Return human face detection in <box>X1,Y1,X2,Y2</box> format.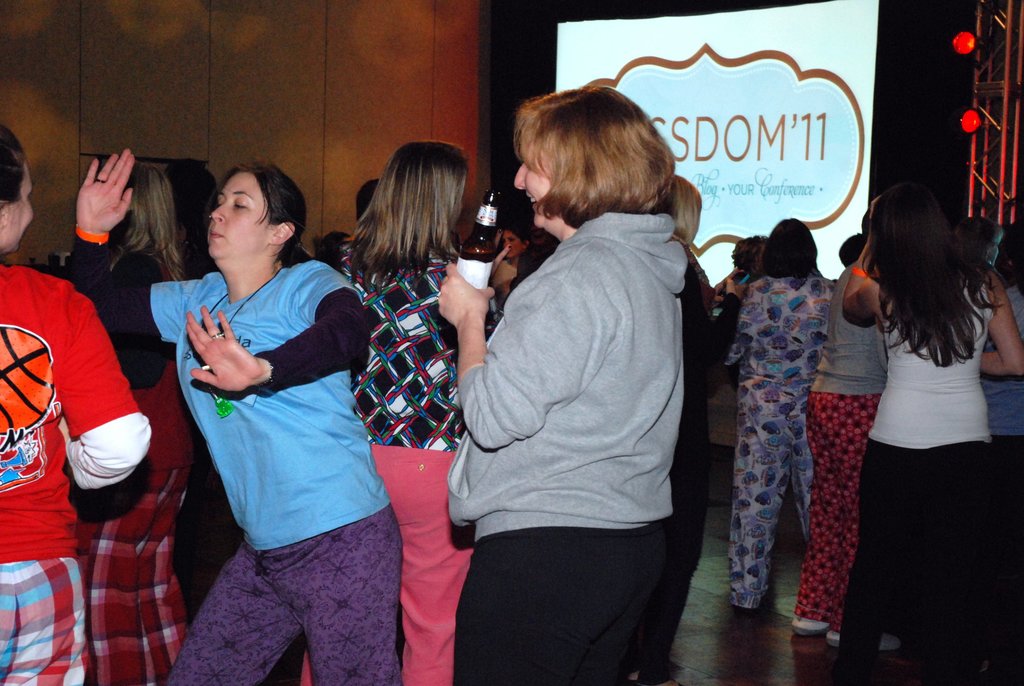
<box>503,228,520,257</box>.
